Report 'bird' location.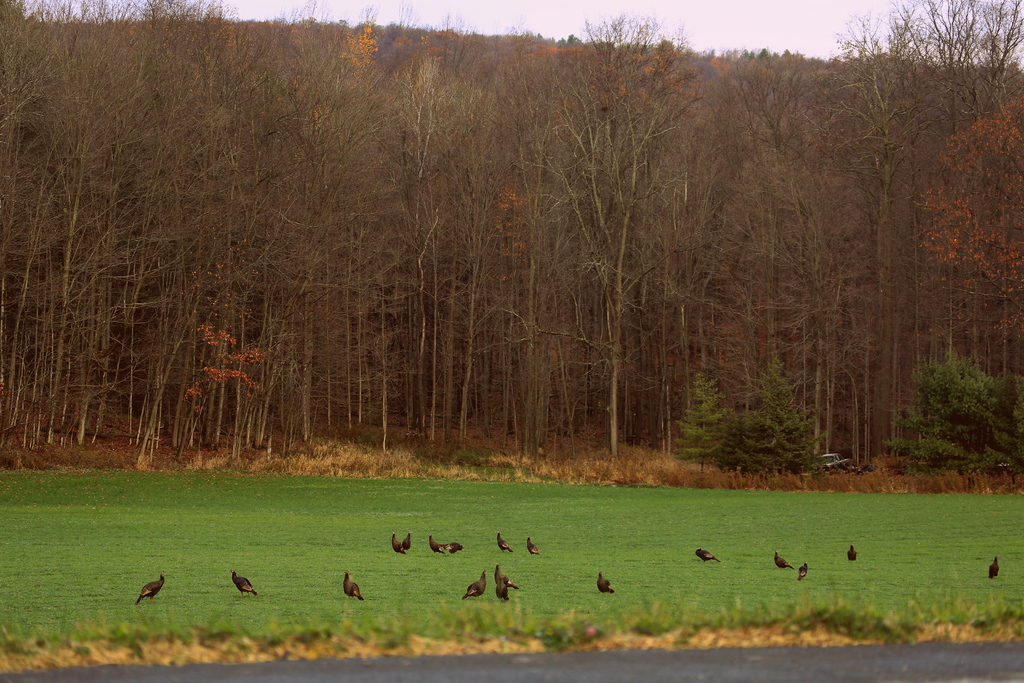
Report: (x1=988, y1=557, x2=998, y2=580).
